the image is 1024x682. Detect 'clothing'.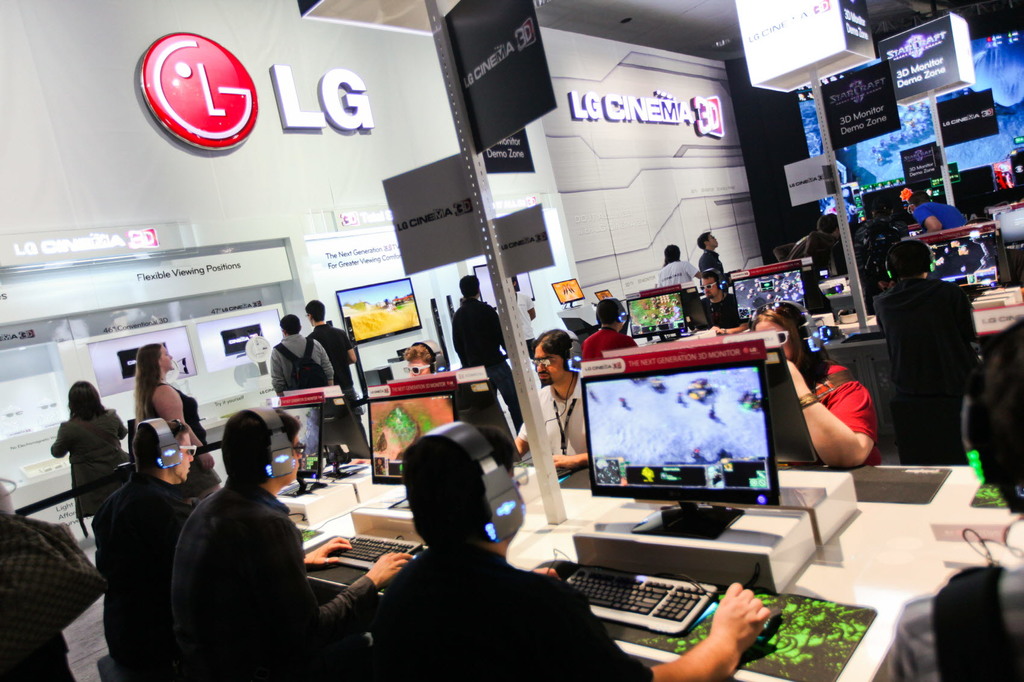
Detection: [377,525,669,681].
